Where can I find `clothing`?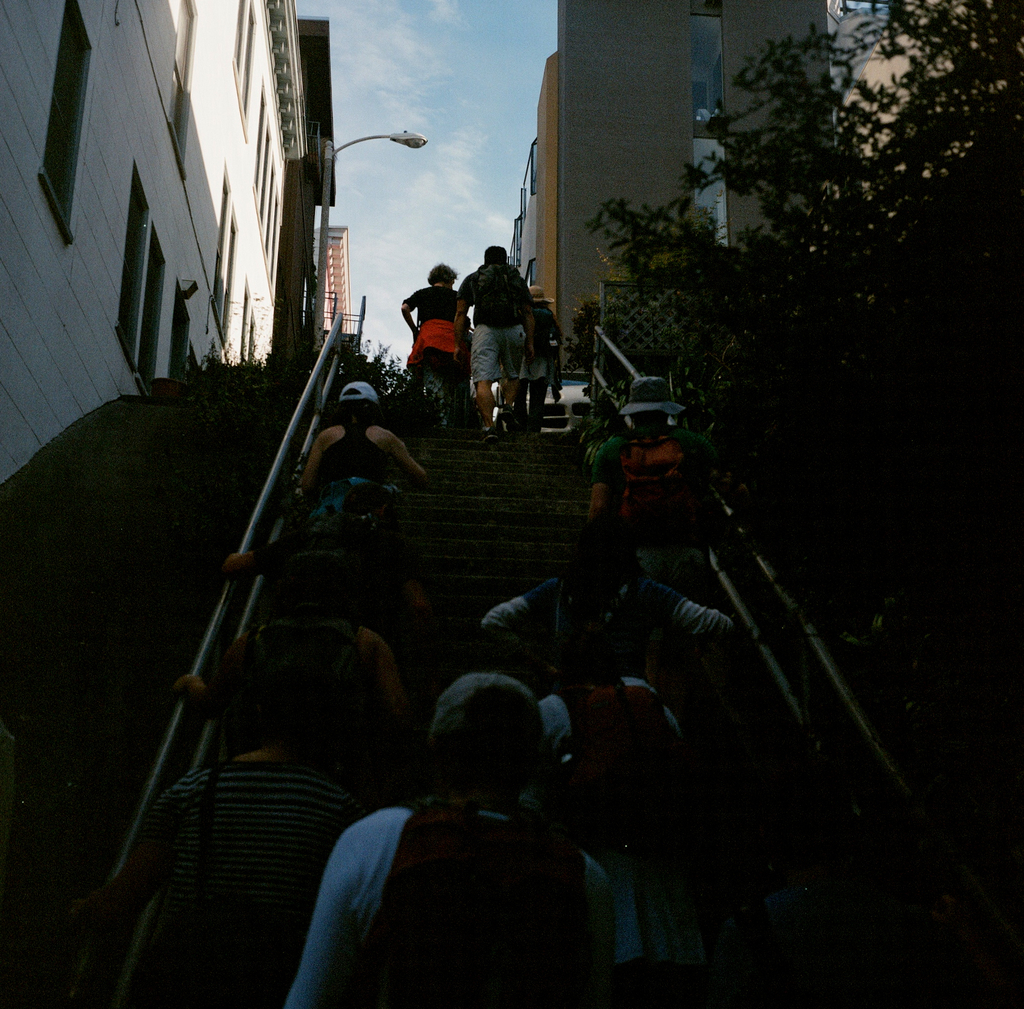
You can find it at (x1=460, y1=268, x2=536, y2=387).
